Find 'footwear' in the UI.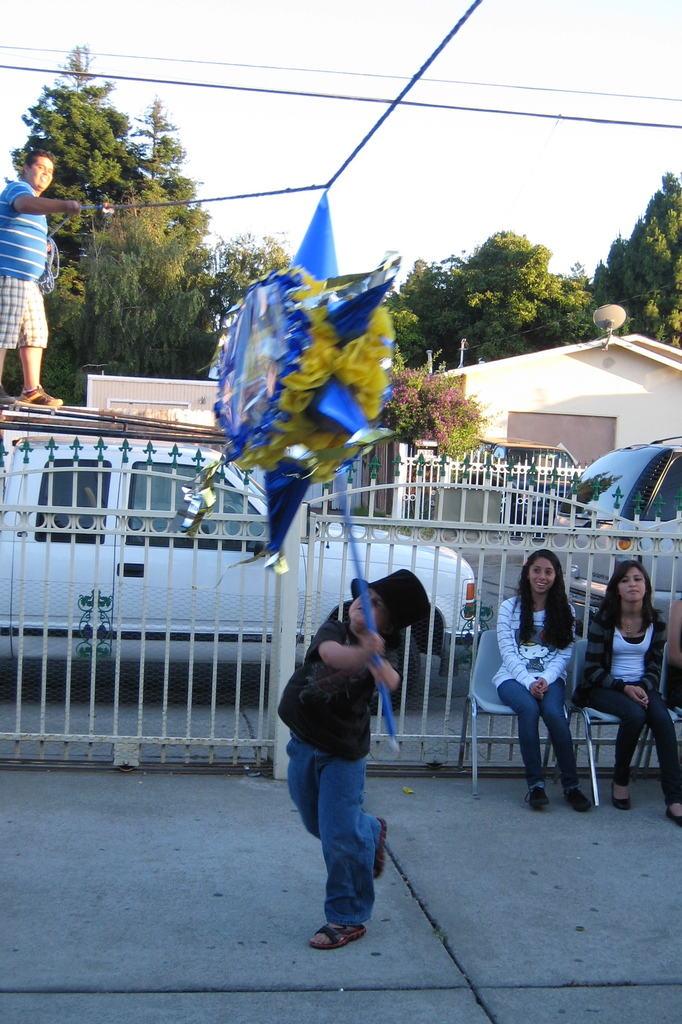
UI element at {"left": 610, "top": 781, "right": 633, "bottom": 805}.
